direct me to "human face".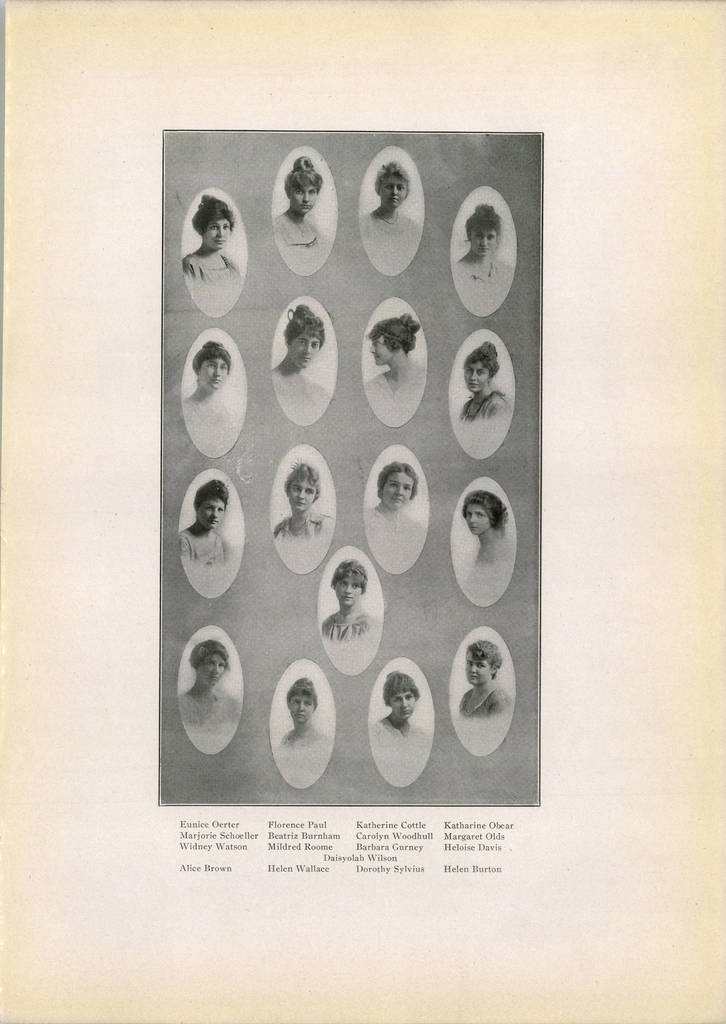
Direction: detection(289, 477, 313, 516).
